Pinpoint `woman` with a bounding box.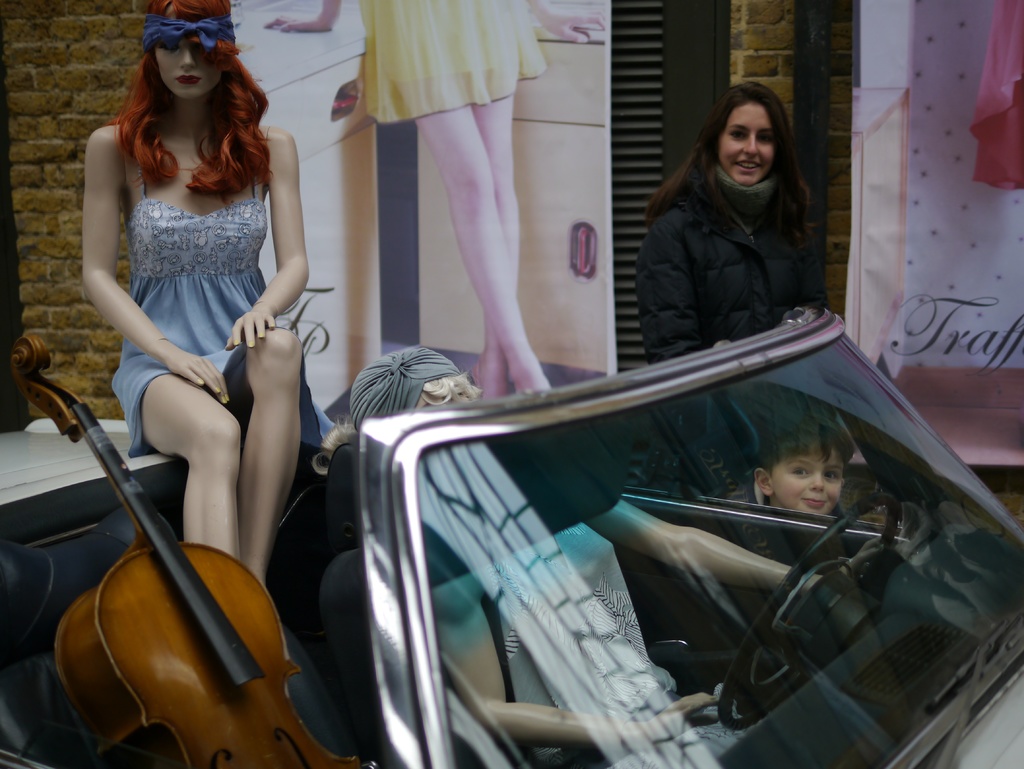
box=[265, 0, 609, 397].
